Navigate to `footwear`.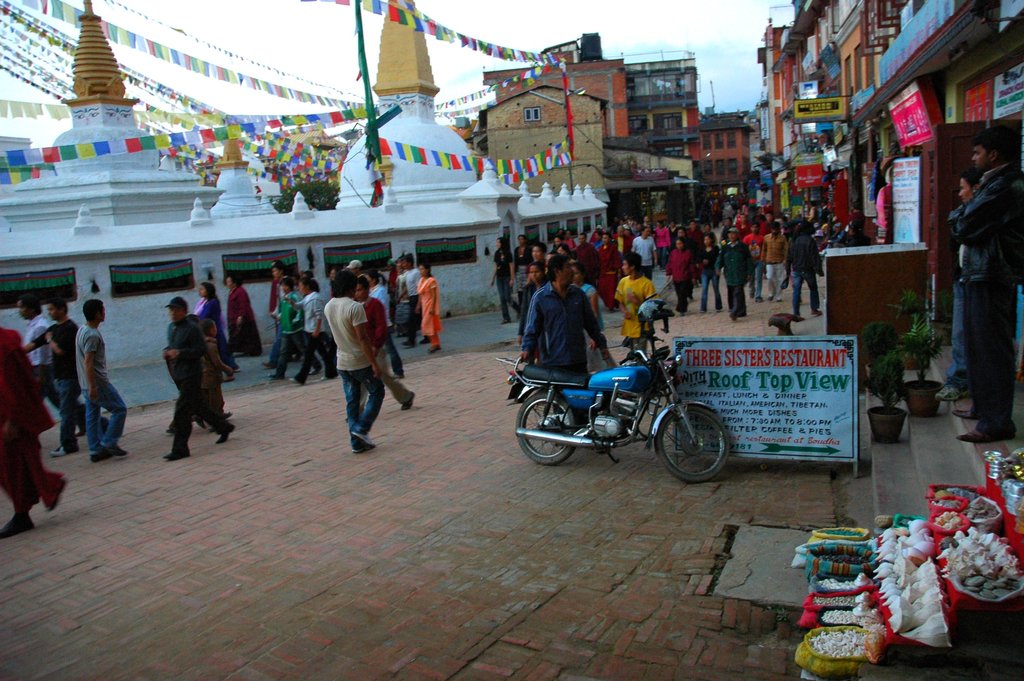
Navigation target: 947 413 1009 440.
